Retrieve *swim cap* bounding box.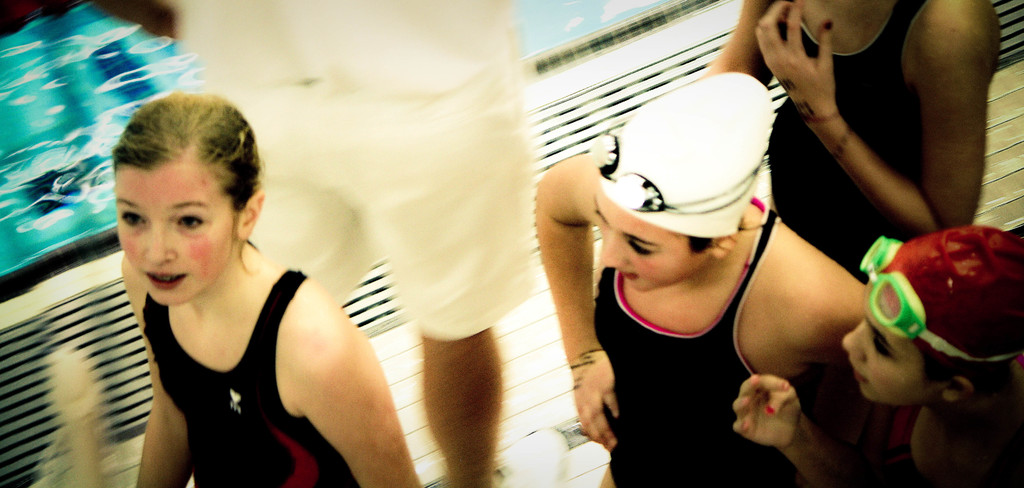
Bounding box: [x1=601, y1=67, x2=771, y2=230].
